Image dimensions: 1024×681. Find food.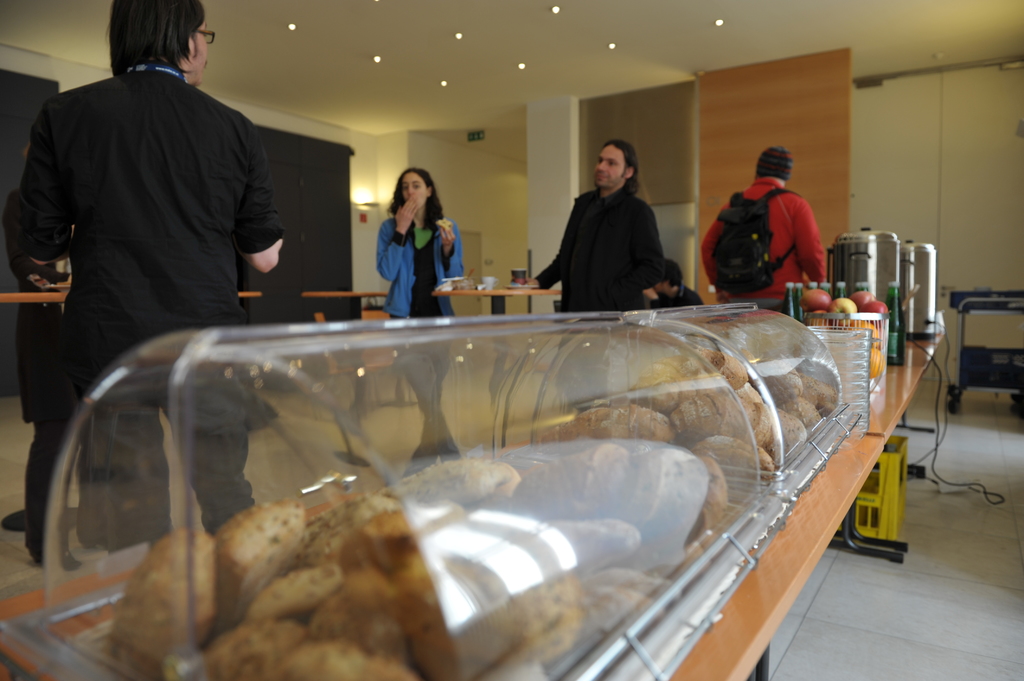
rect(115, 531, 211, 678).
